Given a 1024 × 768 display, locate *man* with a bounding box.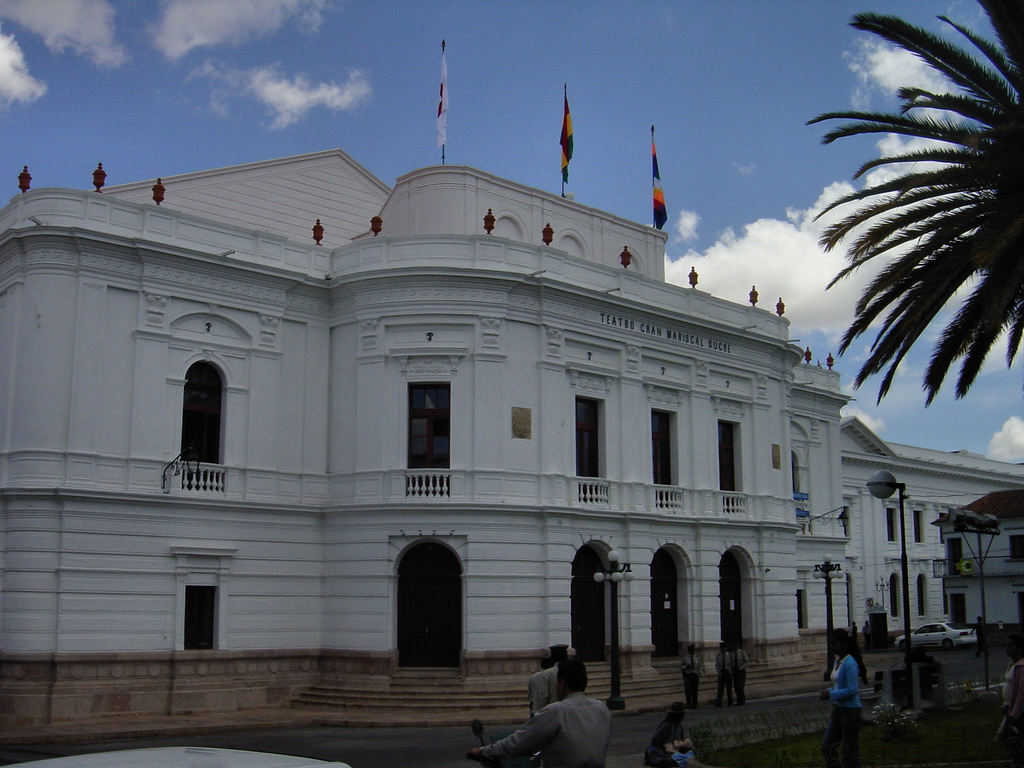
Located: 730,639,752,705.
